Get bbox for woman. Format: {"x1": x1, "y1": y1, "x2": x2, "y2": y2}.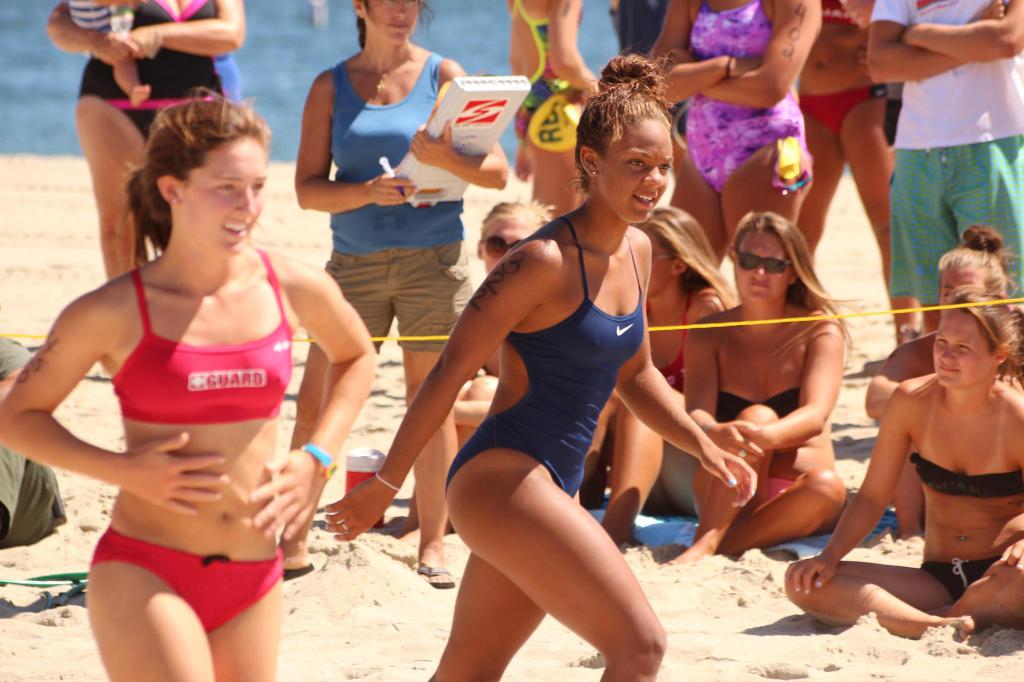
{"x1": 802, "y1": 0, "x2": 923, "y2": 351}.
